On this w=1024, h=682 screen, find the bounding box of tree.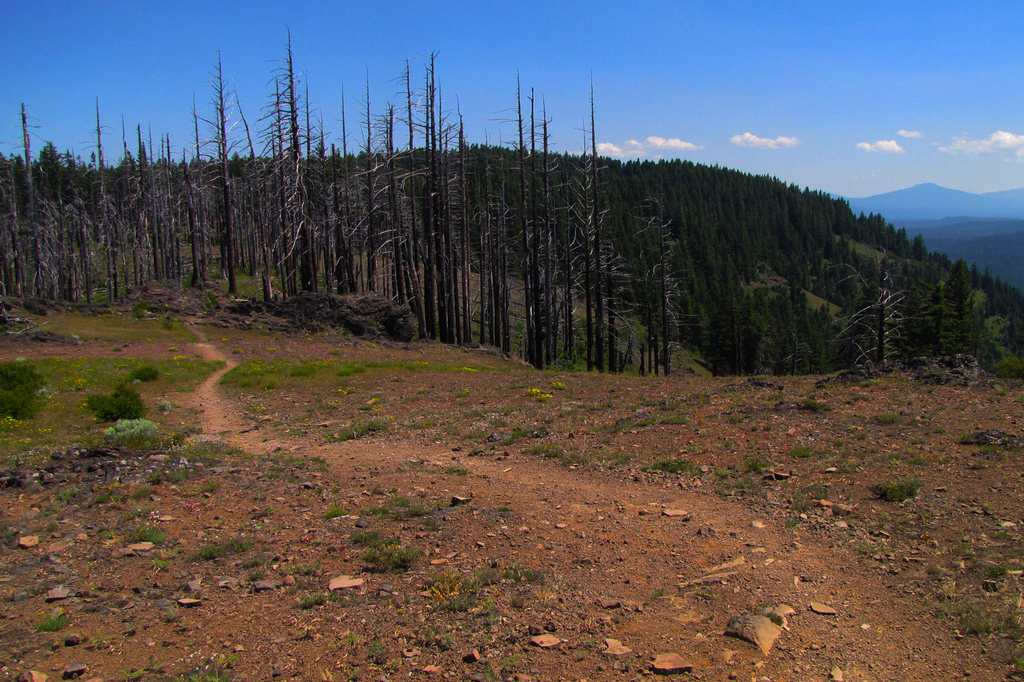
Bounding box: 822:244:927:380.
